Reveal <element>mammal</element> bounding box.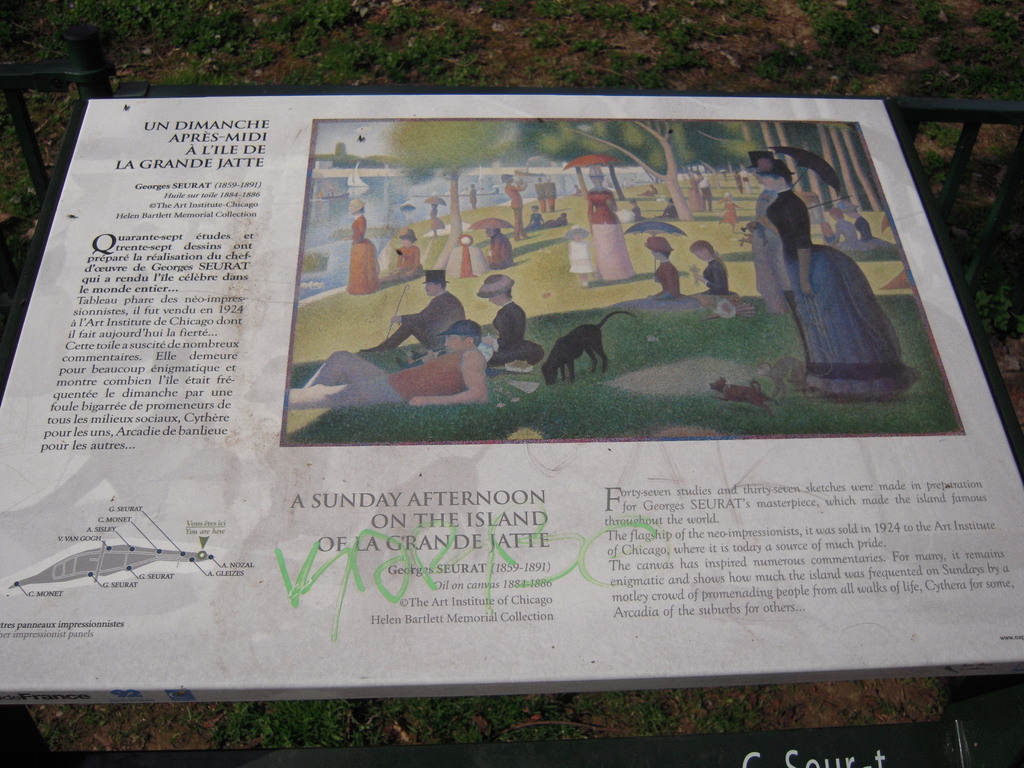
Revealed: (x1=535, y1=178, x2=545, y2=212).
